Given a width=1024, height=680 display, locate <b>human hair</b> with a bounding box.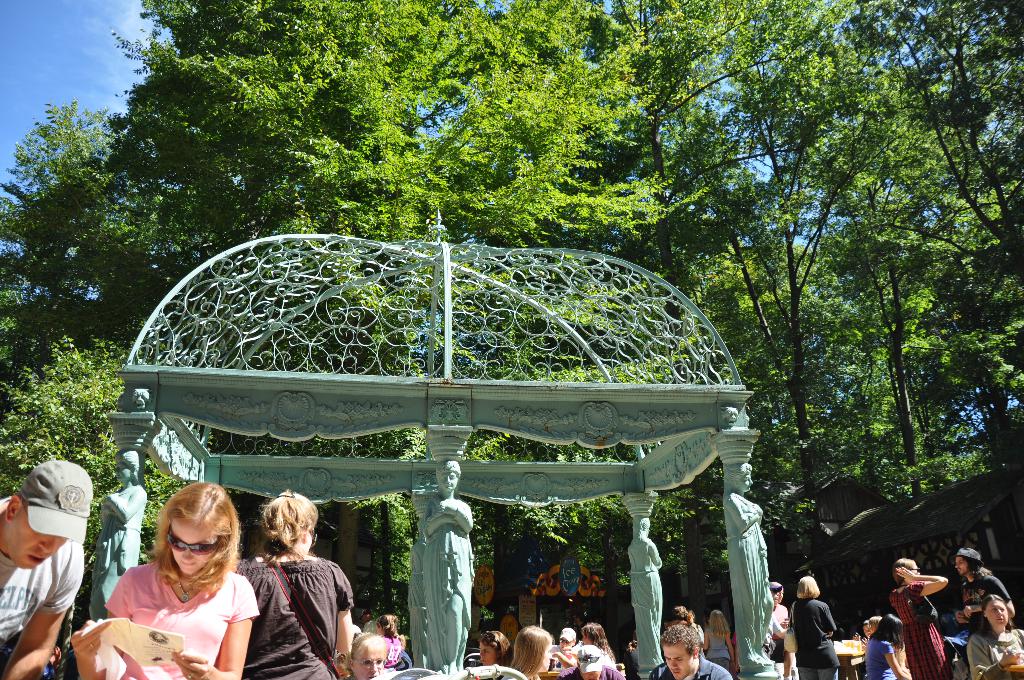
Located: x1=351, y1=628, x2=388, y2=649.
